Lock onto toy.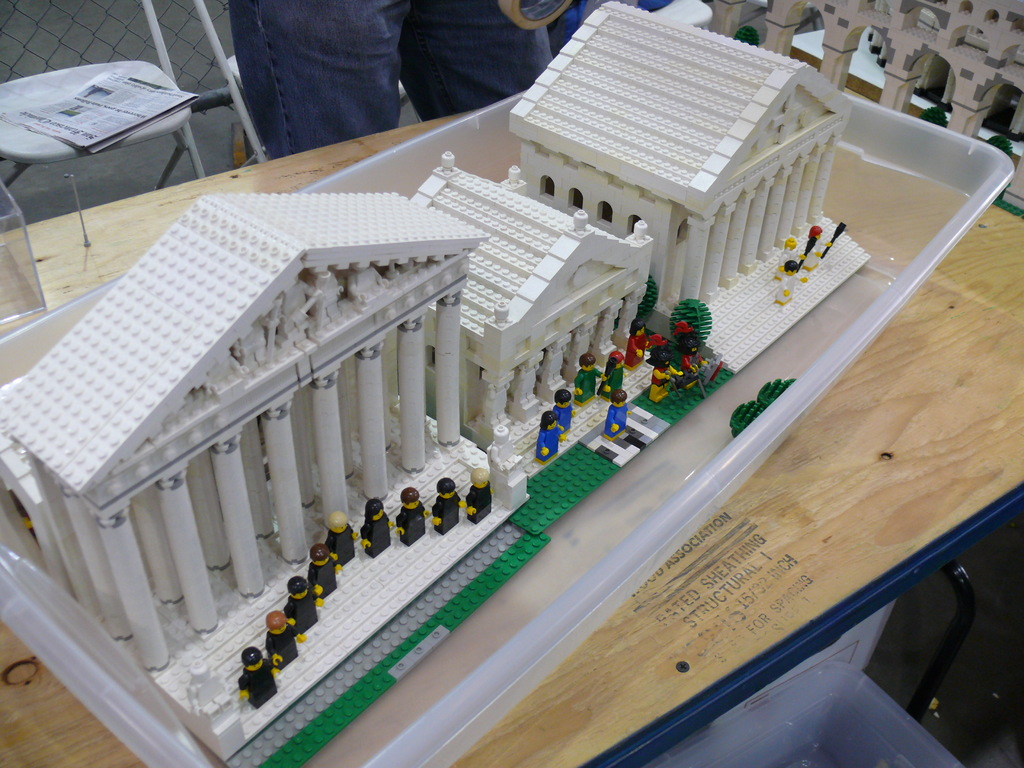
Locked: 0 191 551 767.
